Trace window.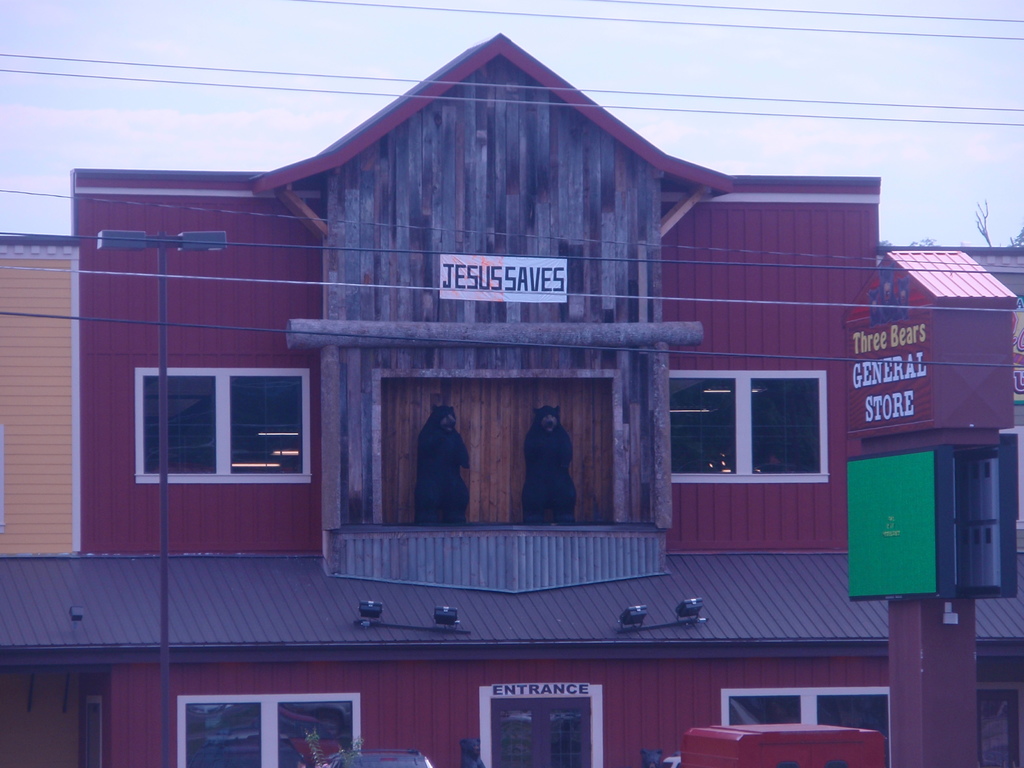
Traced to pyautogui.locateOnScreen(185, 692, 367, 767).
